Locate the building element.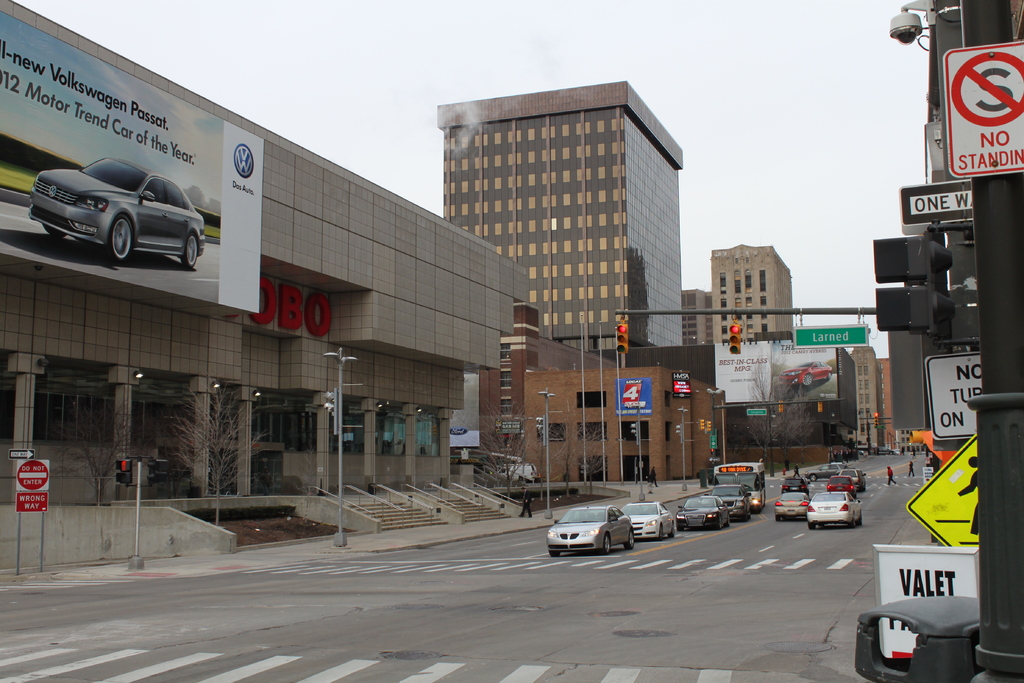
Element bbox: <bbox>676, 285, 714, 348</bbox>.
